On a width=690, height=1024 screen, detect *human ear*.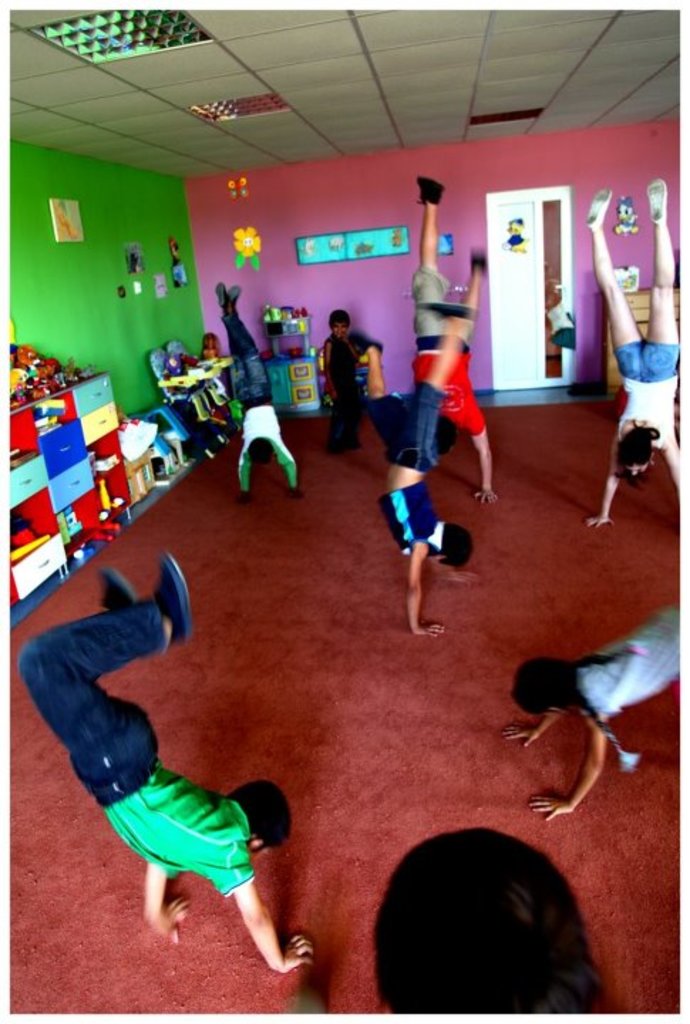
locate(431, 550, 450, 562).
